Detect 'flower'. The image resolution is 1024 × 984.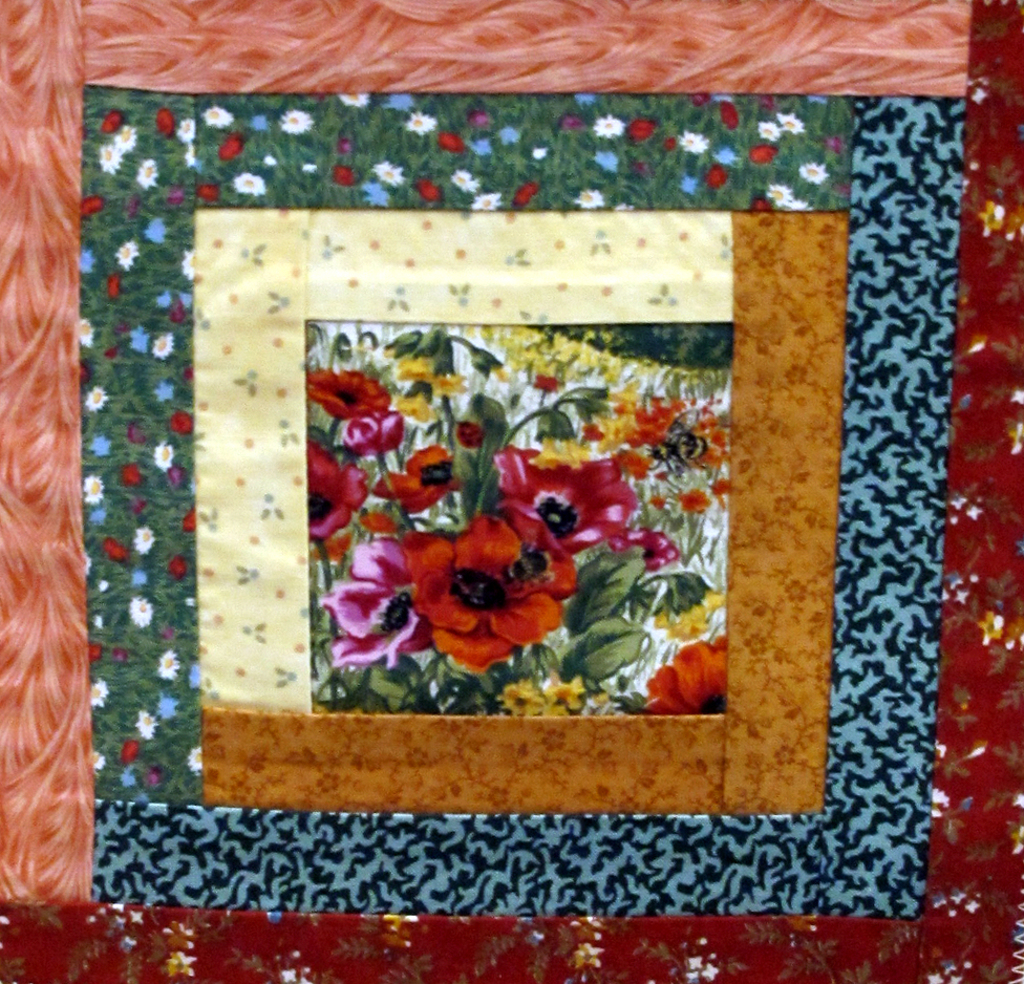
(93, 749, 105, 772).
